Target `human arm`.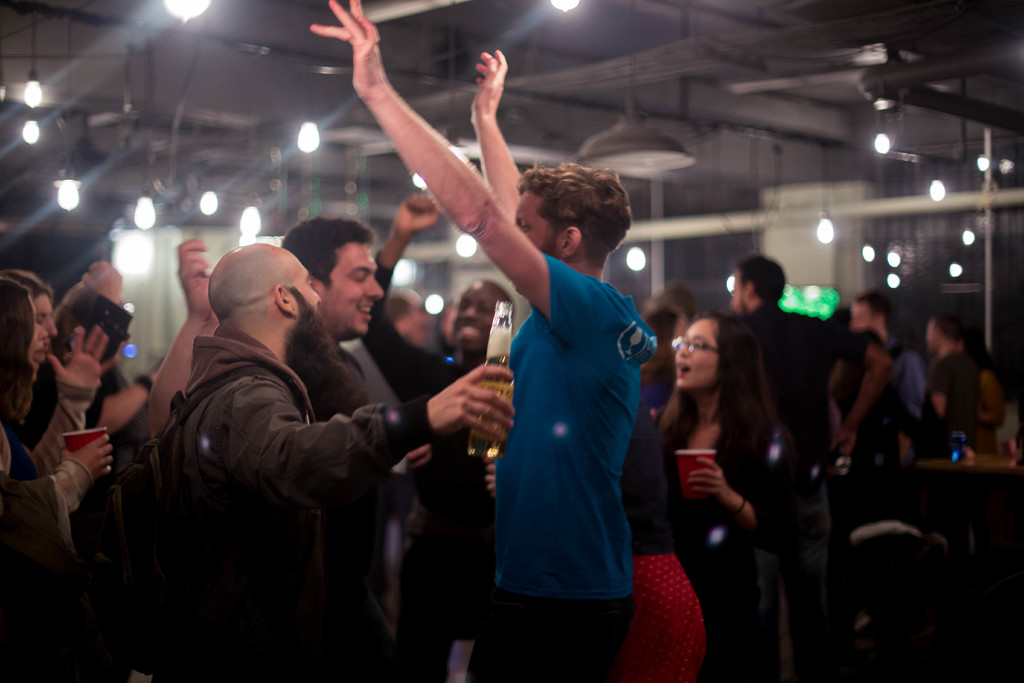
Target region: (left=374, top=188, right=438, bottom=381).
